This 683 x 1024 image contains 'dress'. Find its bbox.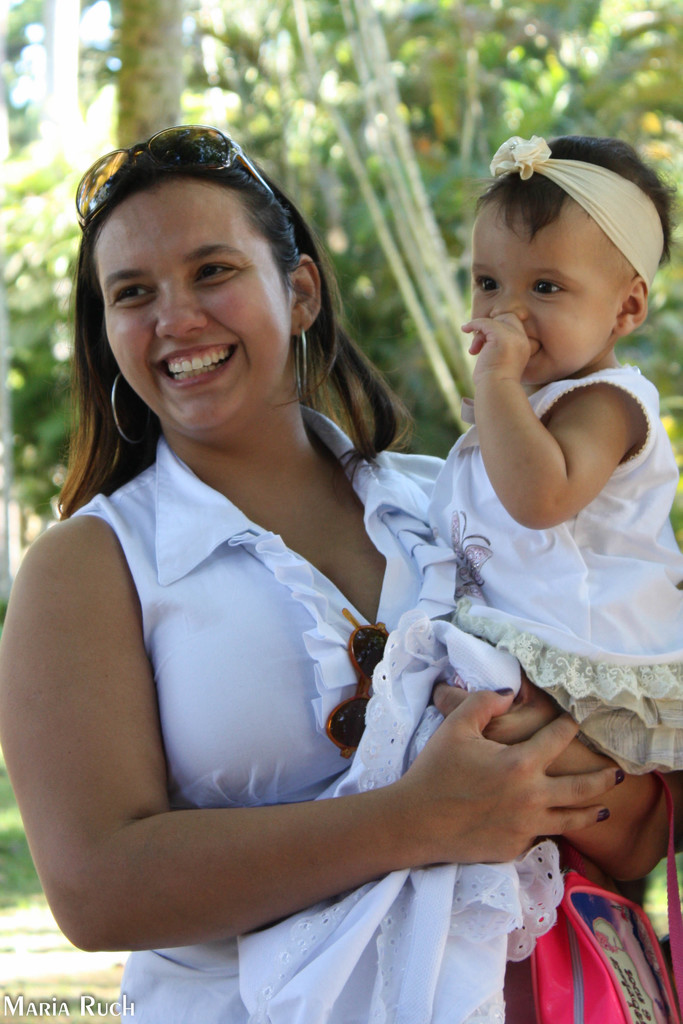
<bbox>427, 359, 682, 774</bbox>.
